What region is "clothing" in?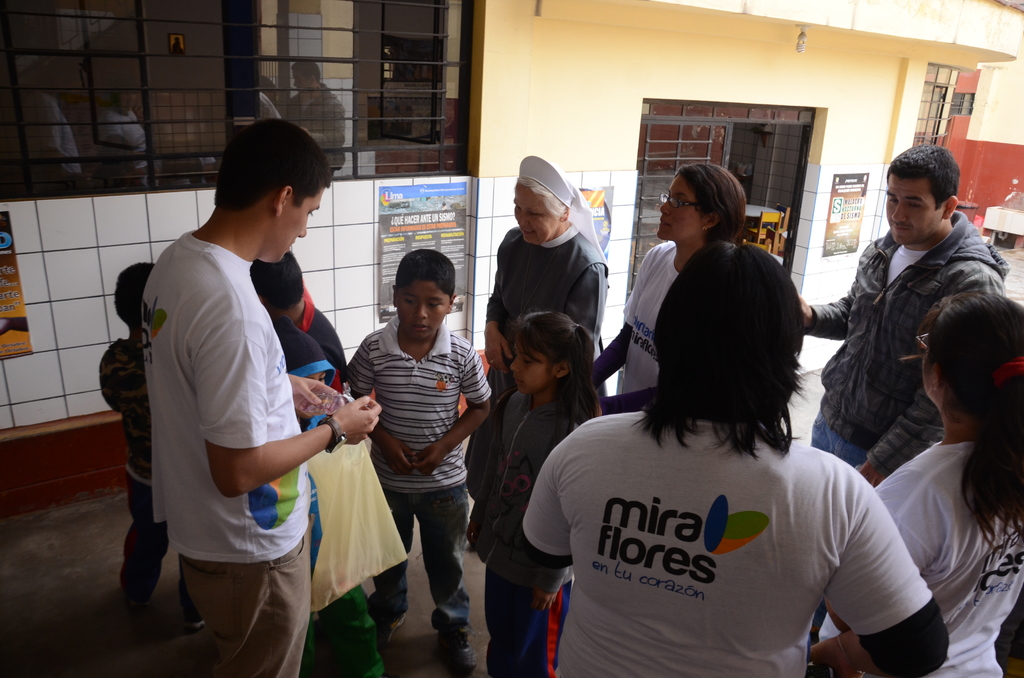
(left=96, top=331, right=213, bottom=625).
